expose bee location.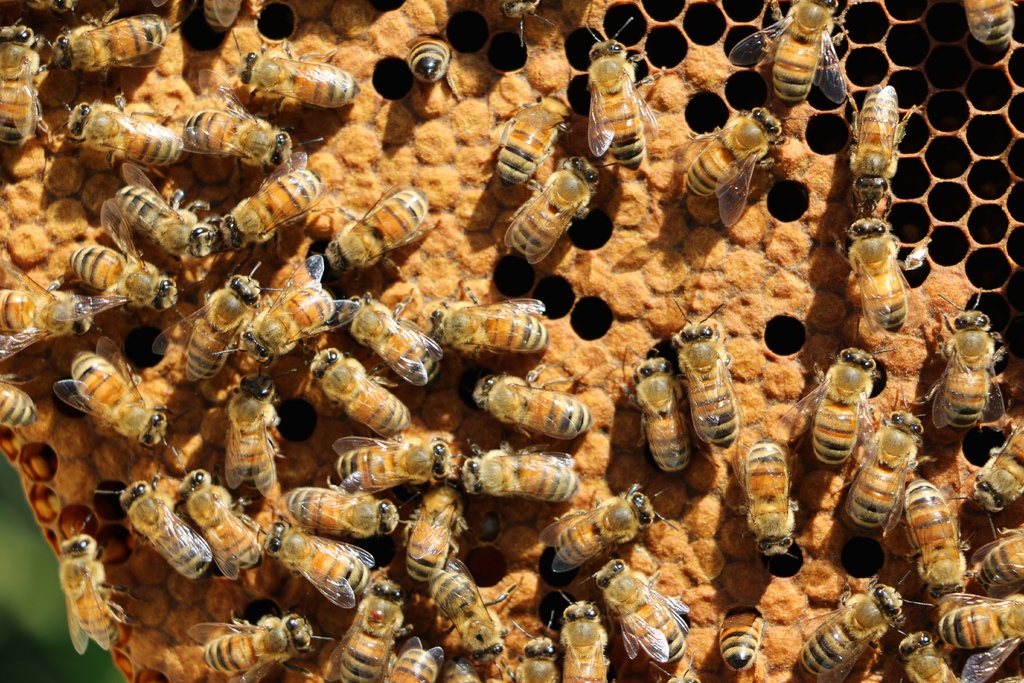
Exposed at box(970, 418, 1023, 525).
